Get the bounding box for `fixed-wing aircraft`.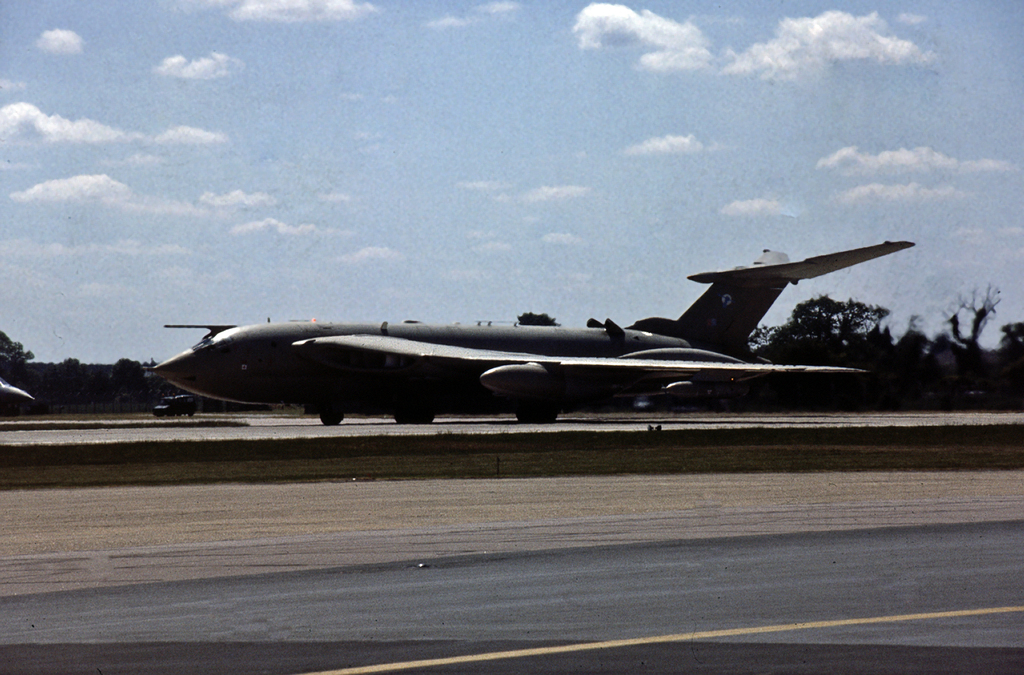
143/230/924/427.
